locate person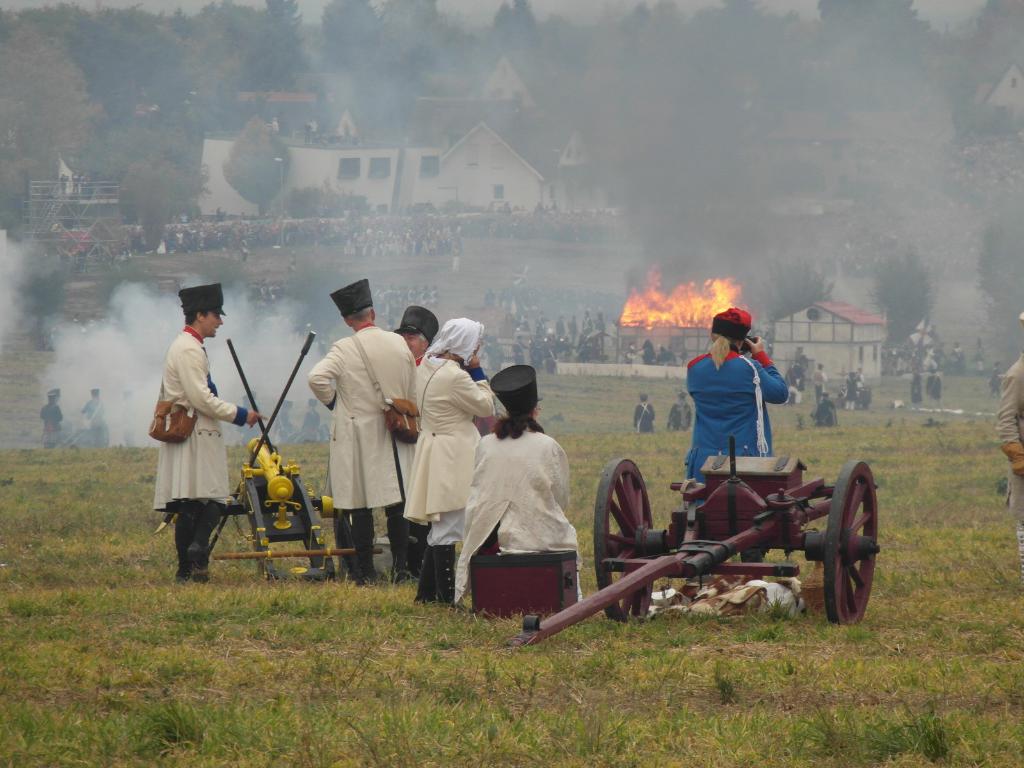
Rect(273, 394, 294, 442)
